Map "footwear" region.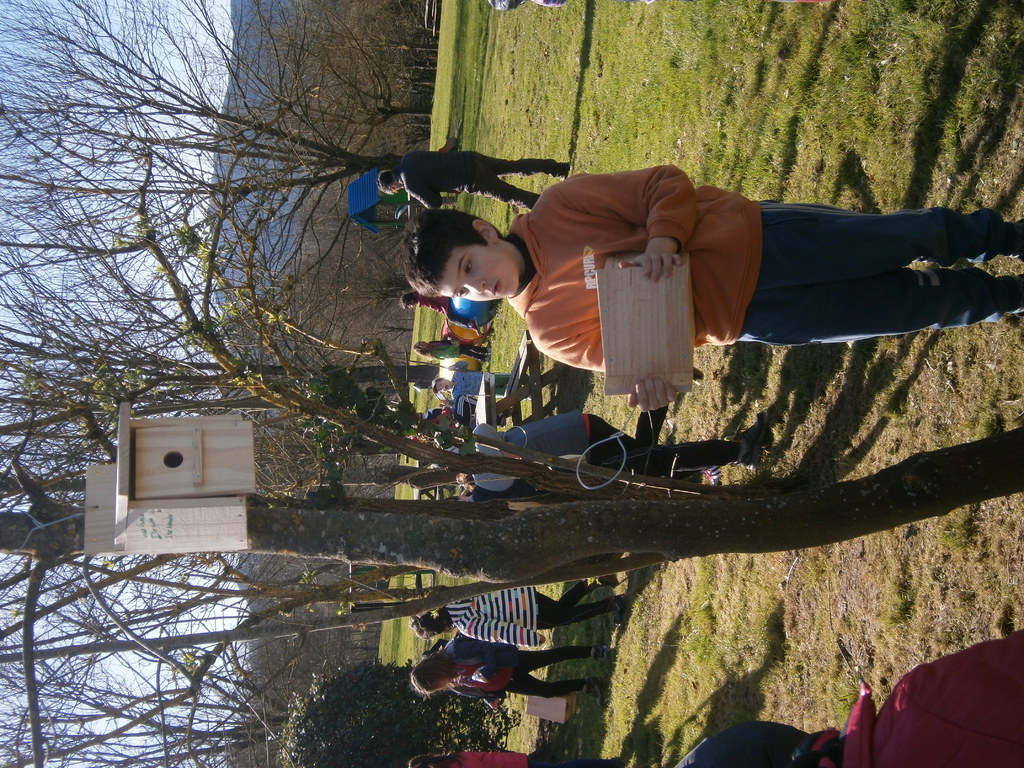
Mapped to bbox(694, 368, 703, 384).
